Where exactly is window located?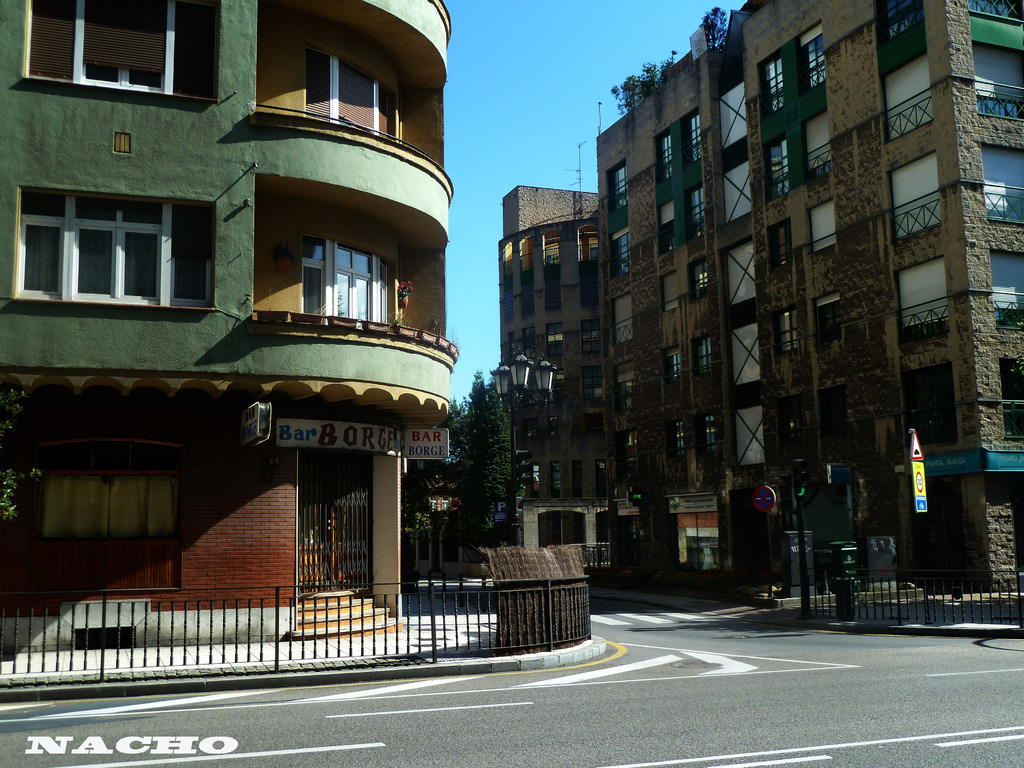
Its bounding box is (884,47,932,143).
